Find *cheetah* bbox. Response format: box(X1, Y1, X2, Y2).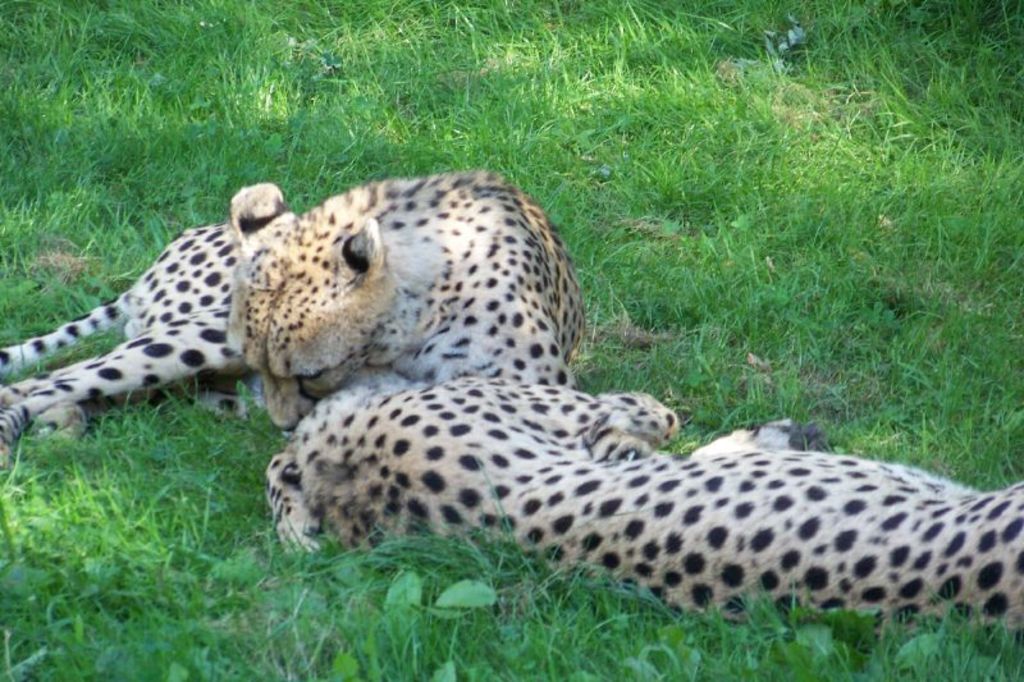
box(266, 375, 1023, 633).
